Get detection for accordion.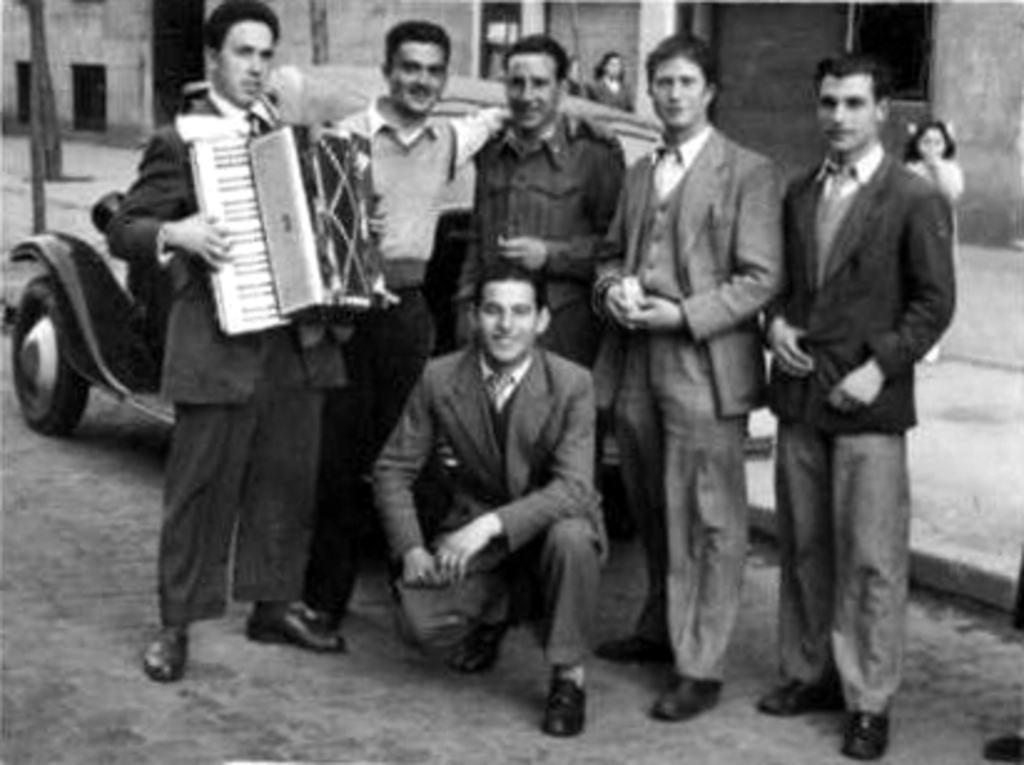
Detection: 179 117 386 334.
